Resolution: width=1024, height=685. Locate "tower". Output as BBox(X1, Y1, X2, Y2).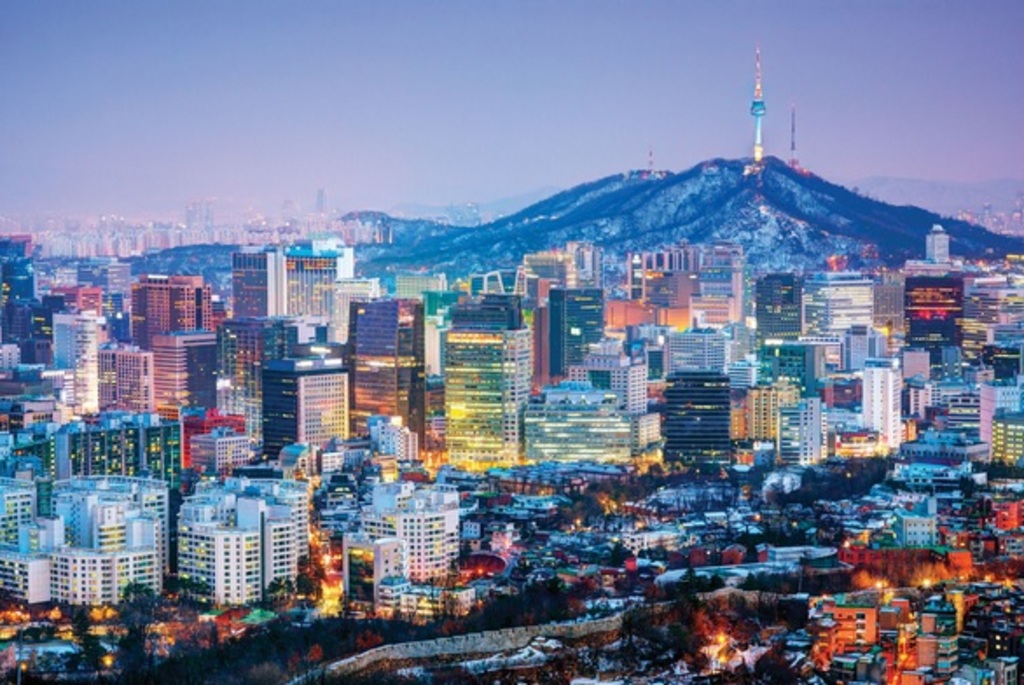
BBox(858, 358, 910, 449).
